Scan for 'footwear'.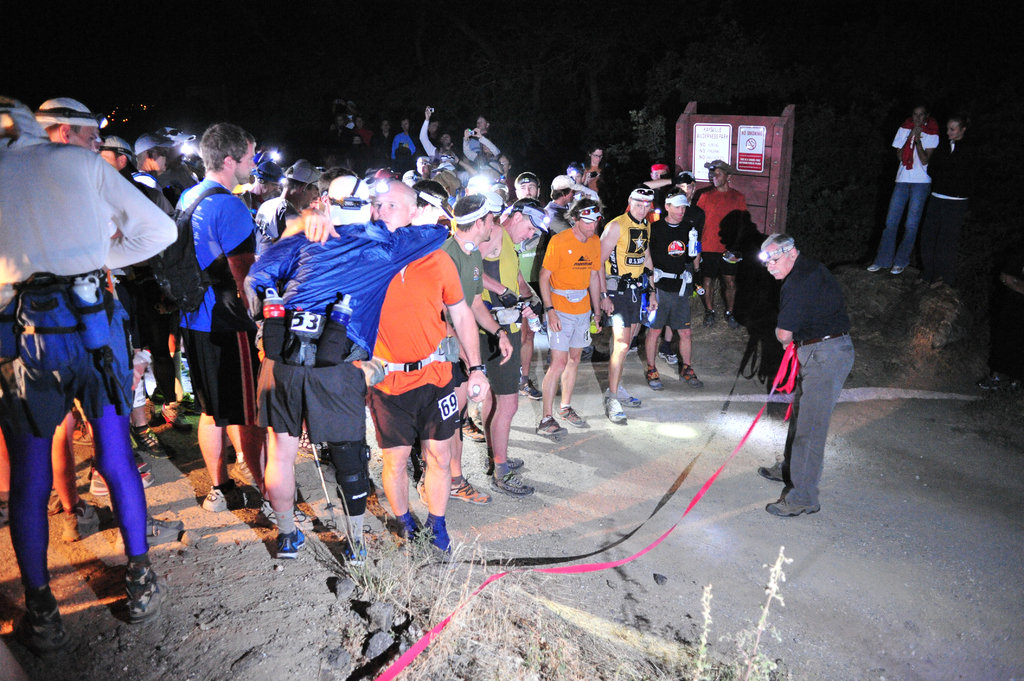
Scan result: bbox=[138, 428, 166, 457].
